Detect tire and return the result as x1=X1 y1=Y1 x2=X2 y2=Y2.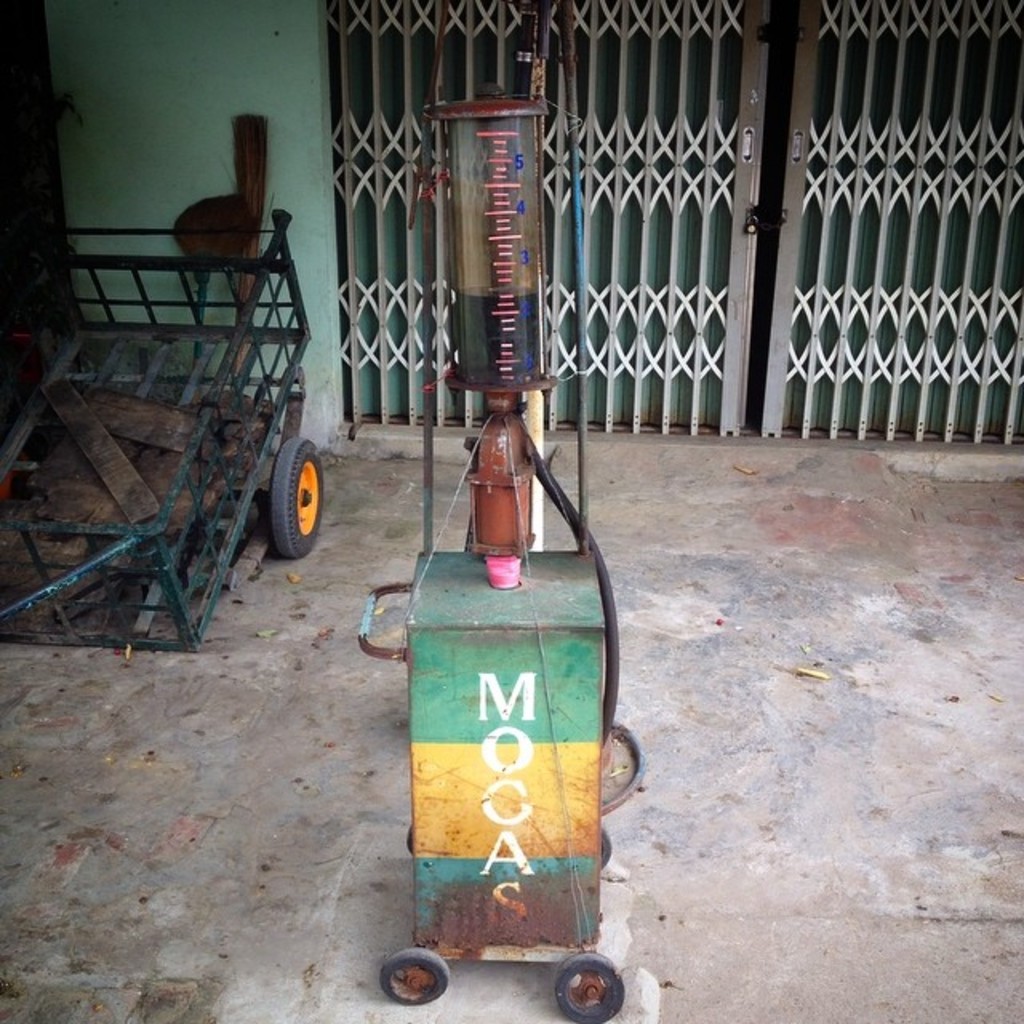
x1=600 y1=726 x2=642 y2=811.
